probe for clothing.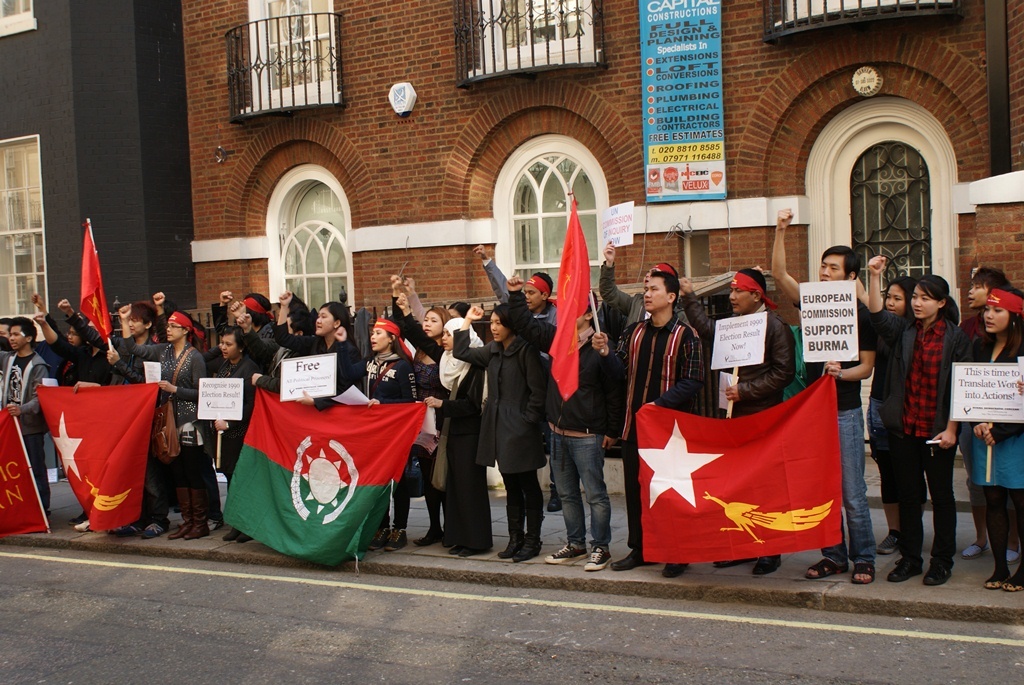
Probe result: [left=0, top=350, right=49, bottom=508].
